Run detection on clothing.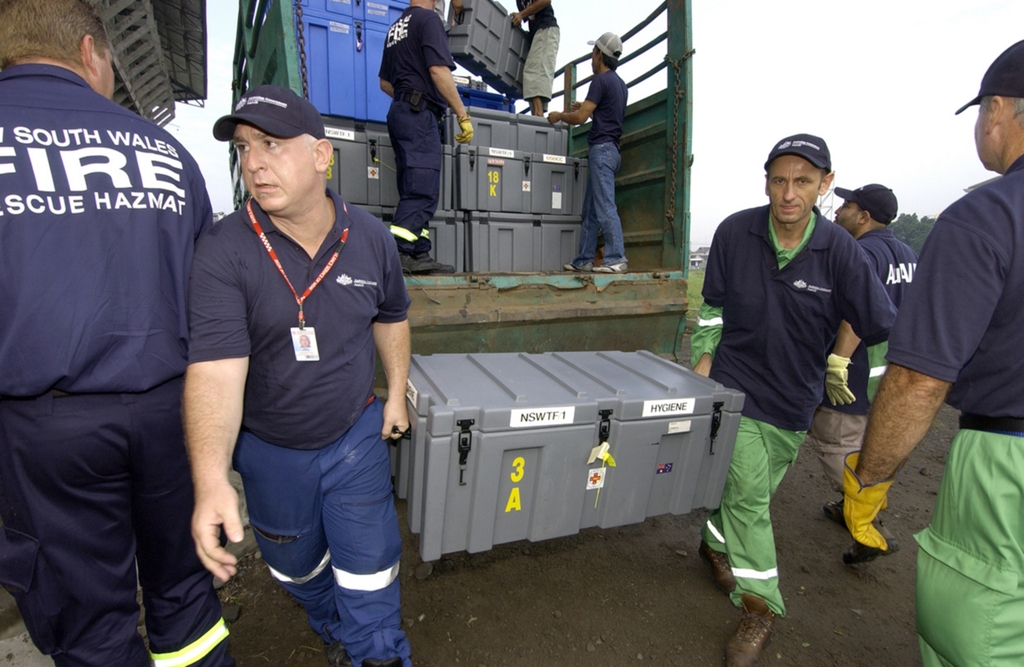
Result: select_region(520, 0, 564, 93).
